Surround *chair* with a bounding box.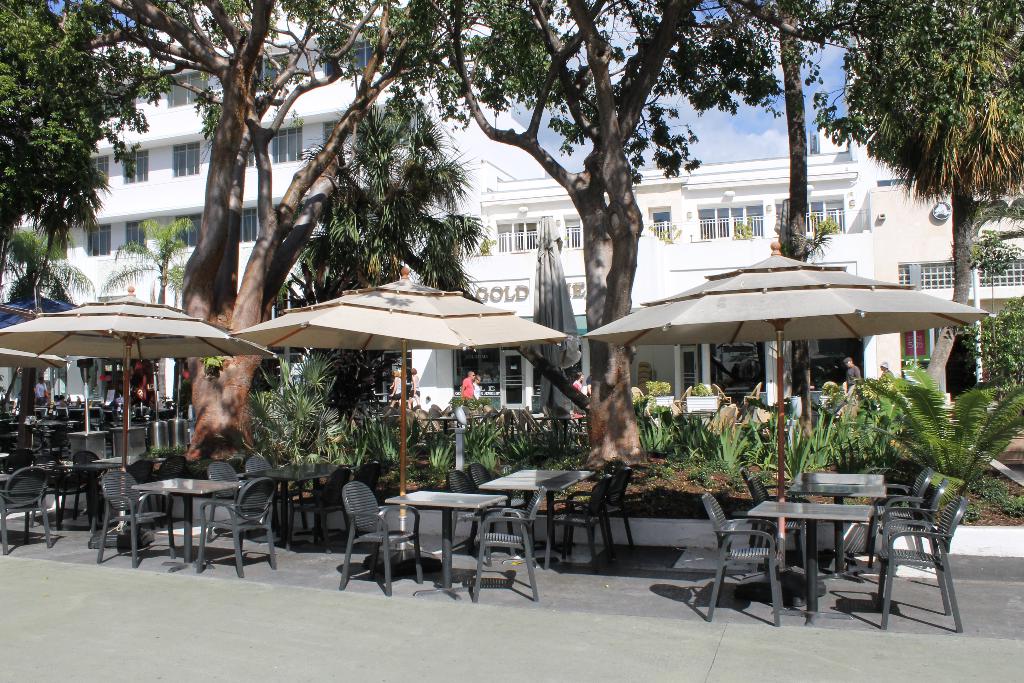
[32,456,74,528].
